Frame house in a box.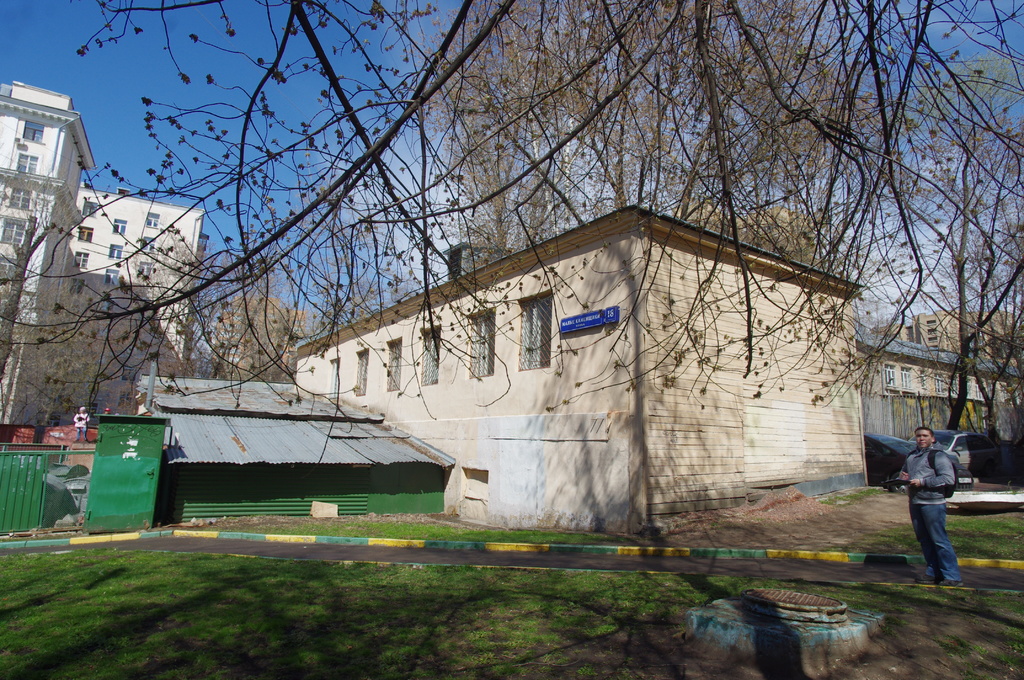
box(30, 182, 202, 424).
